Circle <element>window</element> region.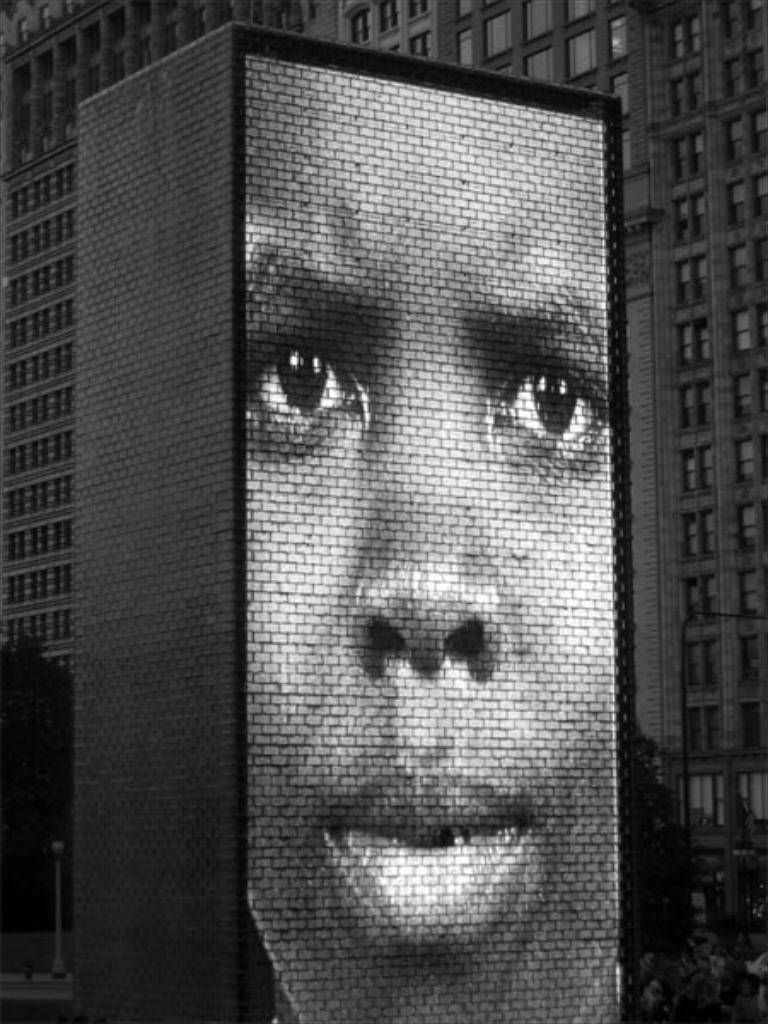
Region: select_region(667, 251, 708, 316).
